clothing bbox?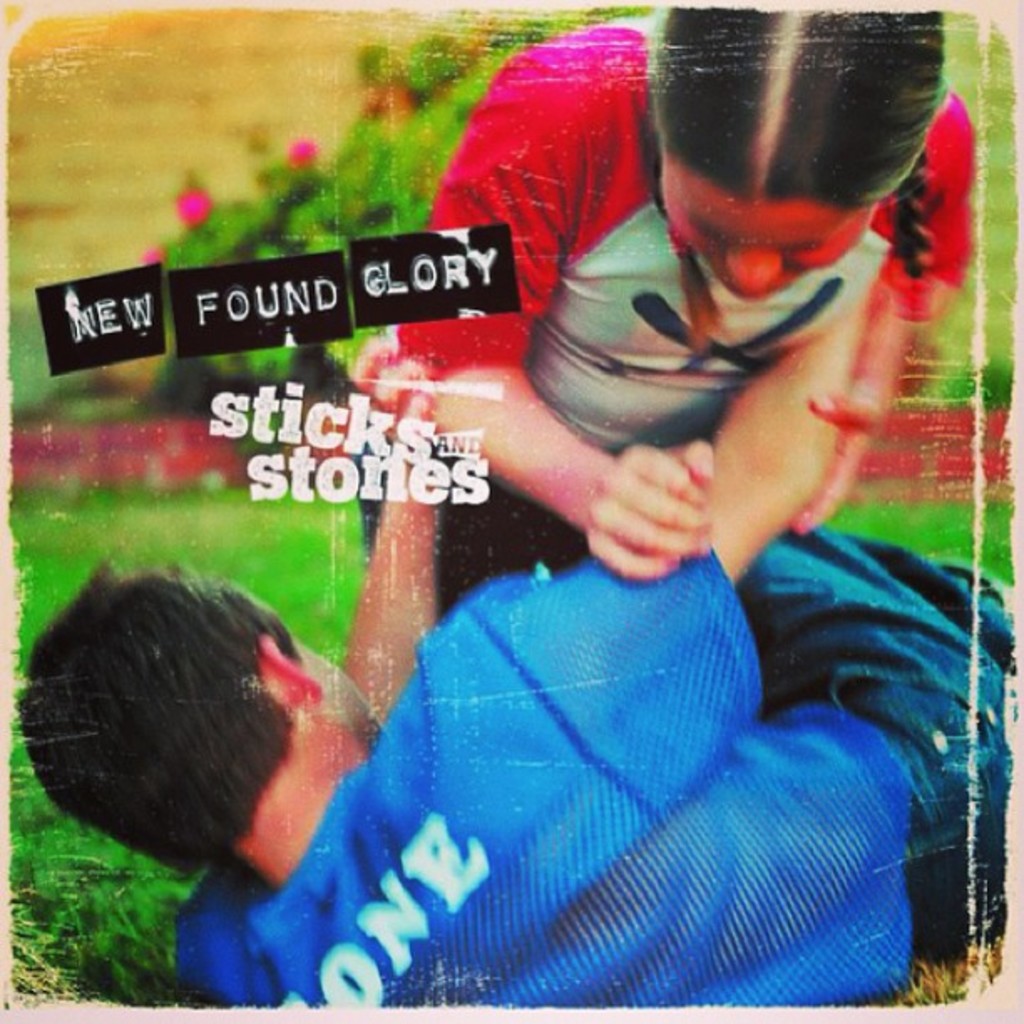
{"x1": 405, "y1": 28, "x2": 980, "y2": 601}
